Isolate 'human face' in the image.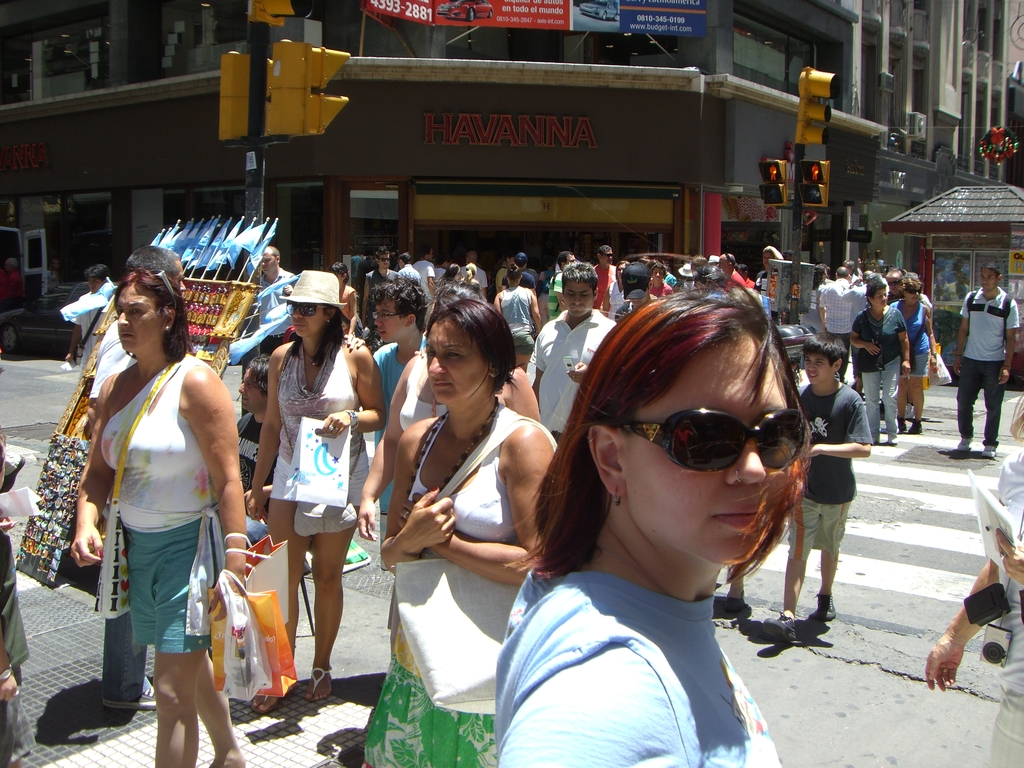
Isolated region: x1=172, y1=262, x2=188, y2=294.
